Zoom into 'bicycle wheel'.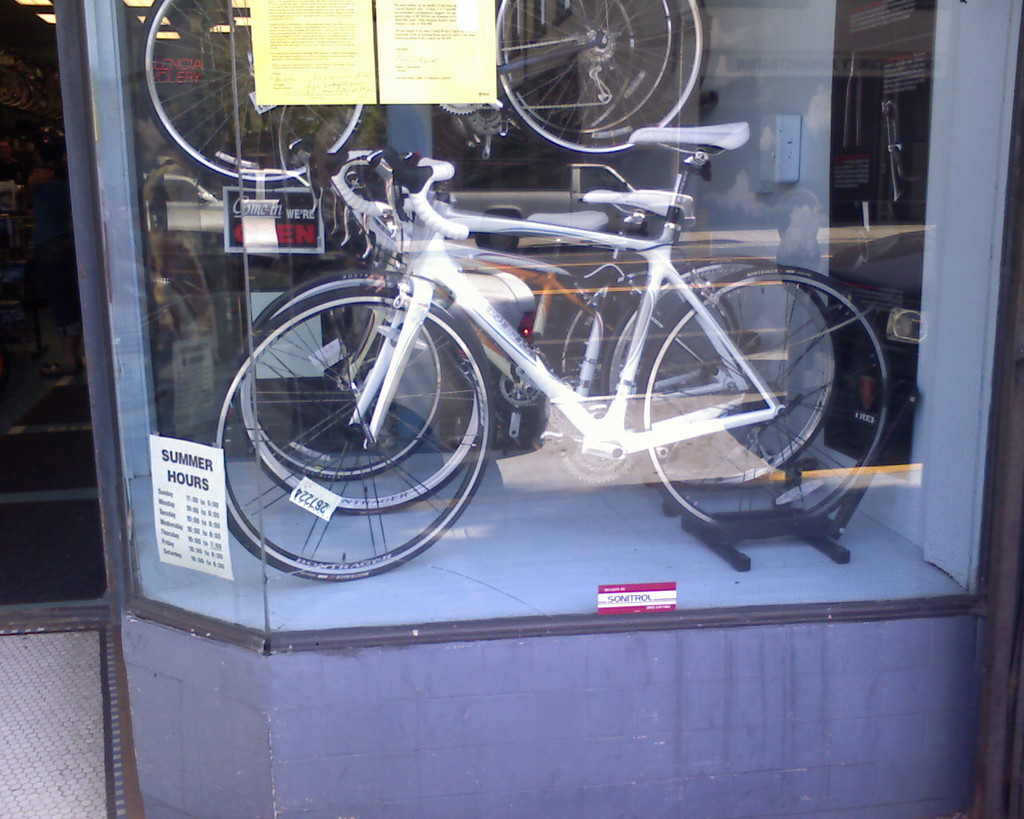
Zoom target: x1=234 y1=268 x2=490 y2=517.
